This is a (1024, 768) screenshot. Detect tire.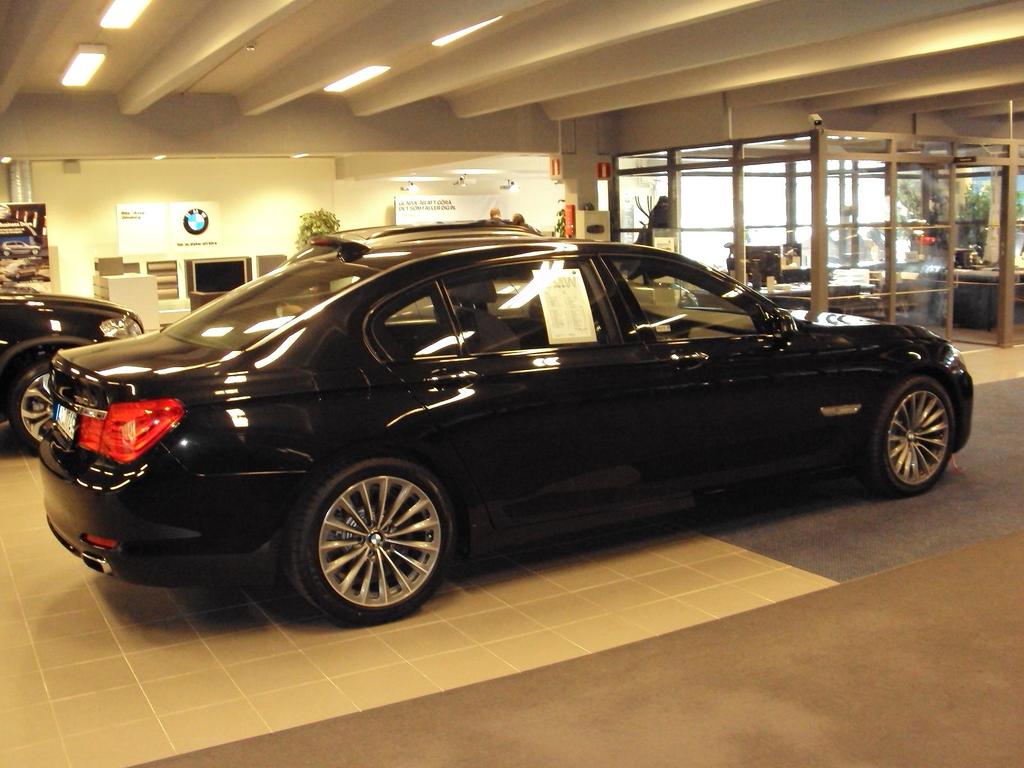
(left=305, top=464, right=454, bottom=616).
